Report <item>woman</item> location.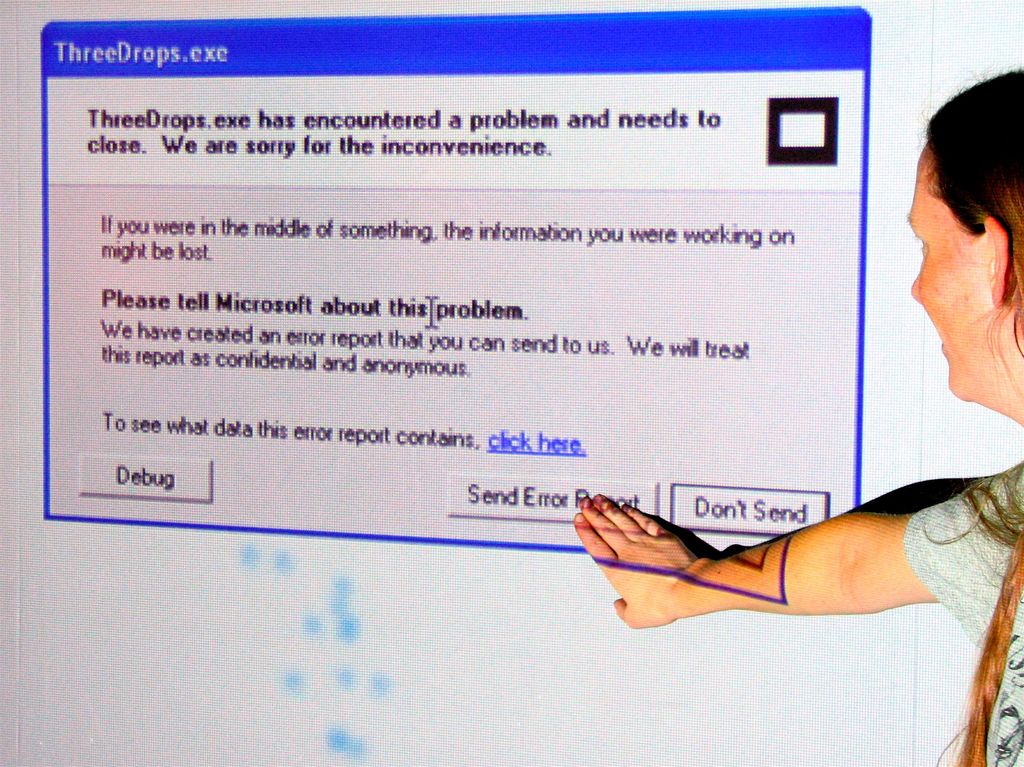
Report: l=574, t=65, r=1023, b=766.
